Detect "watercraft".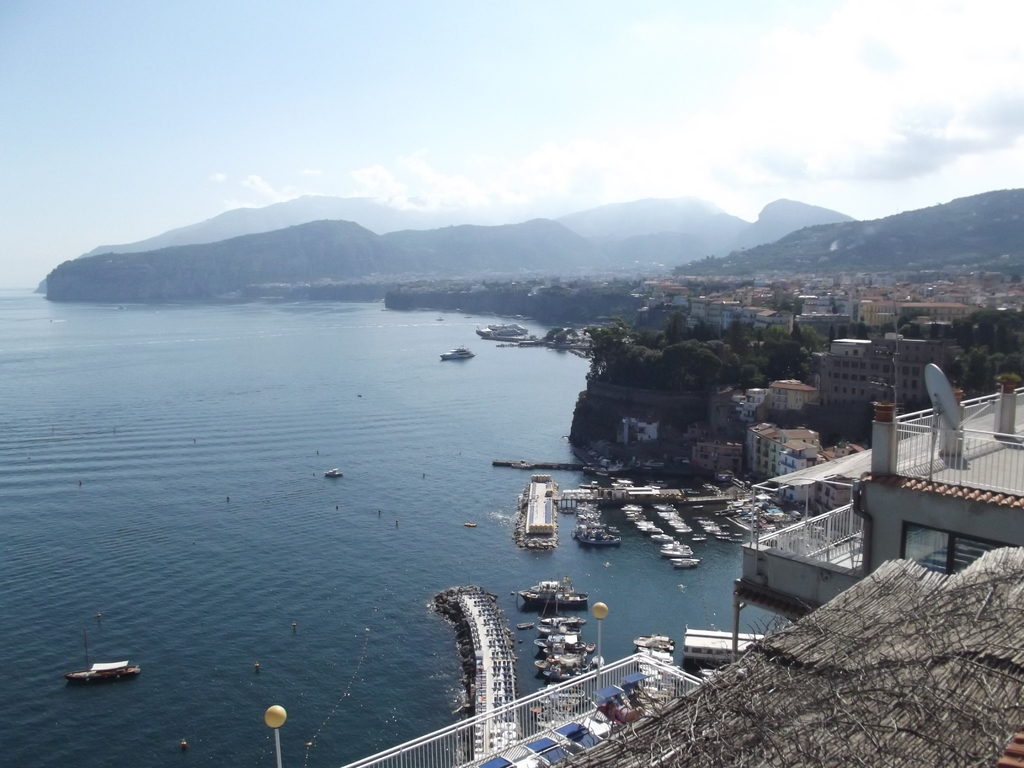
Detected at bbox=(664, 668, 682, 673).
